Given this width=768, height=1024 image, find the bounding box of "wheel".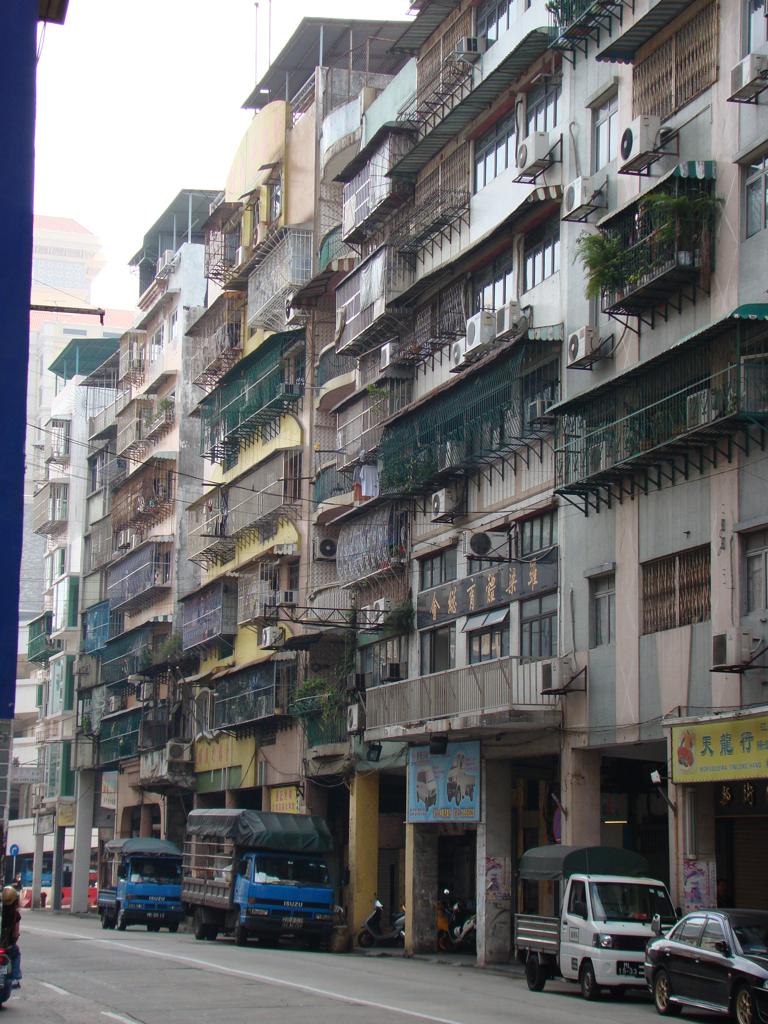
pyautogui.locateOnScreen(261, 932, 281, 945).
